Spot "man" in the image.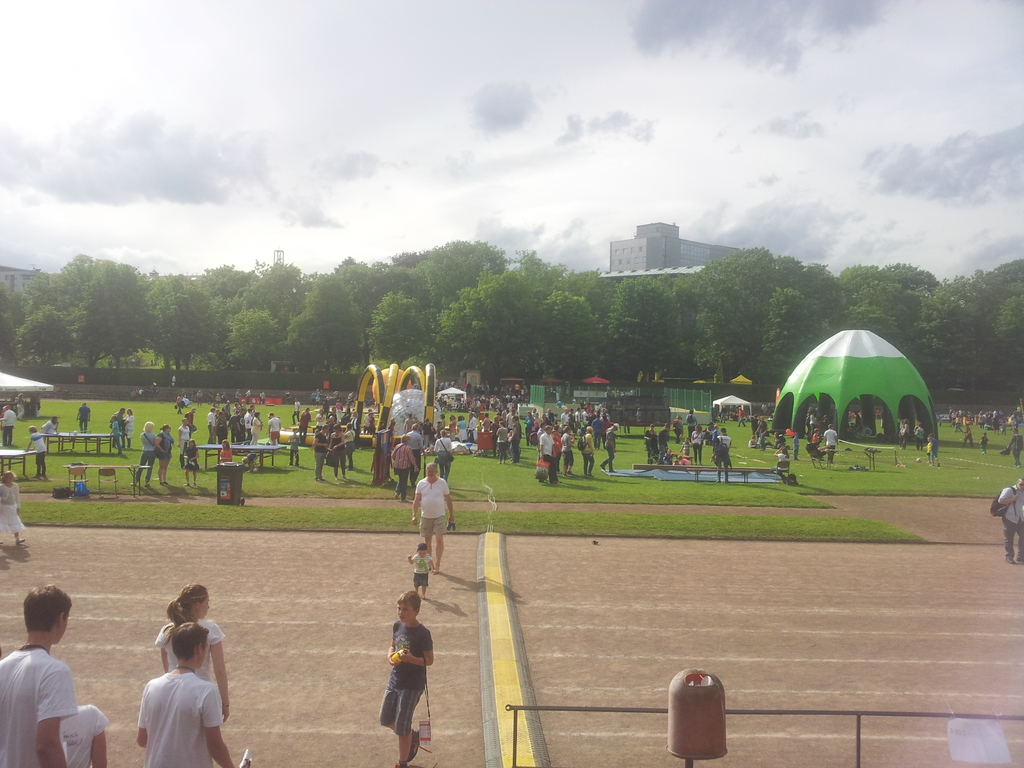
"man" found at detection(510, 417, 521, 461).
